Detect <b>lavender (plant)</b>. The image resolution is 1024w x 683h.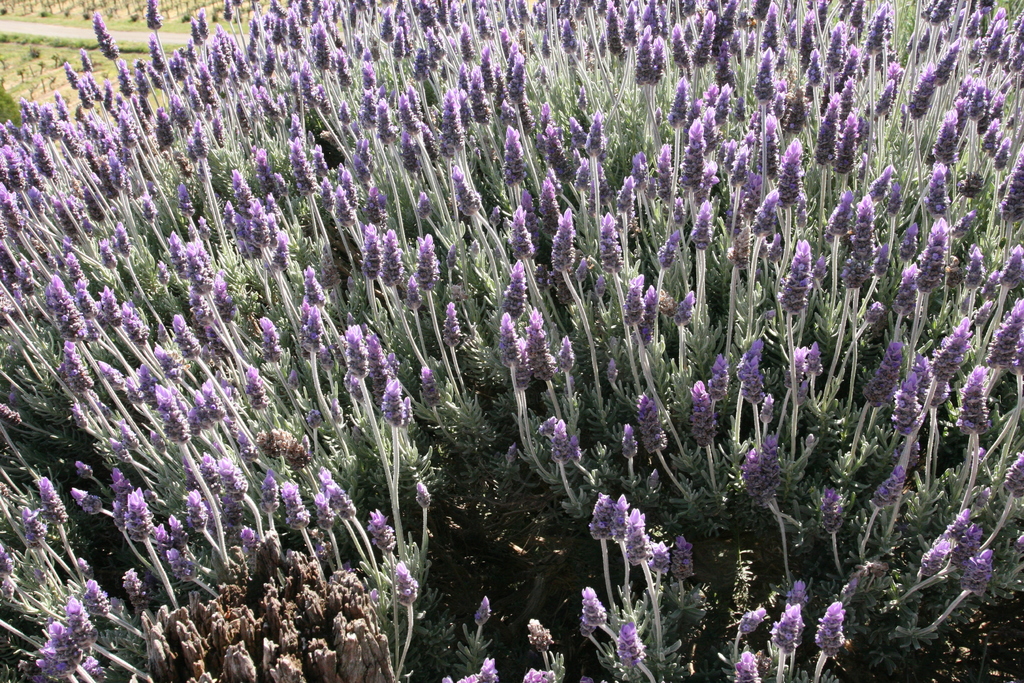
(608,621,648,675).
